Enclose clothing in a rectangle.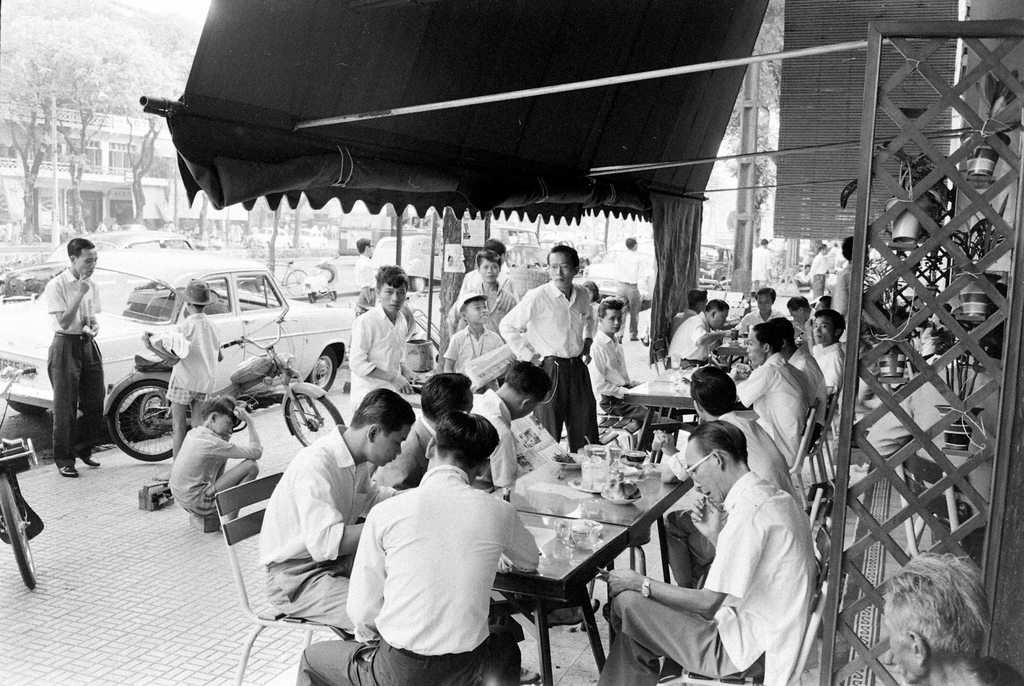
rect(829, 266, 859, 339).
